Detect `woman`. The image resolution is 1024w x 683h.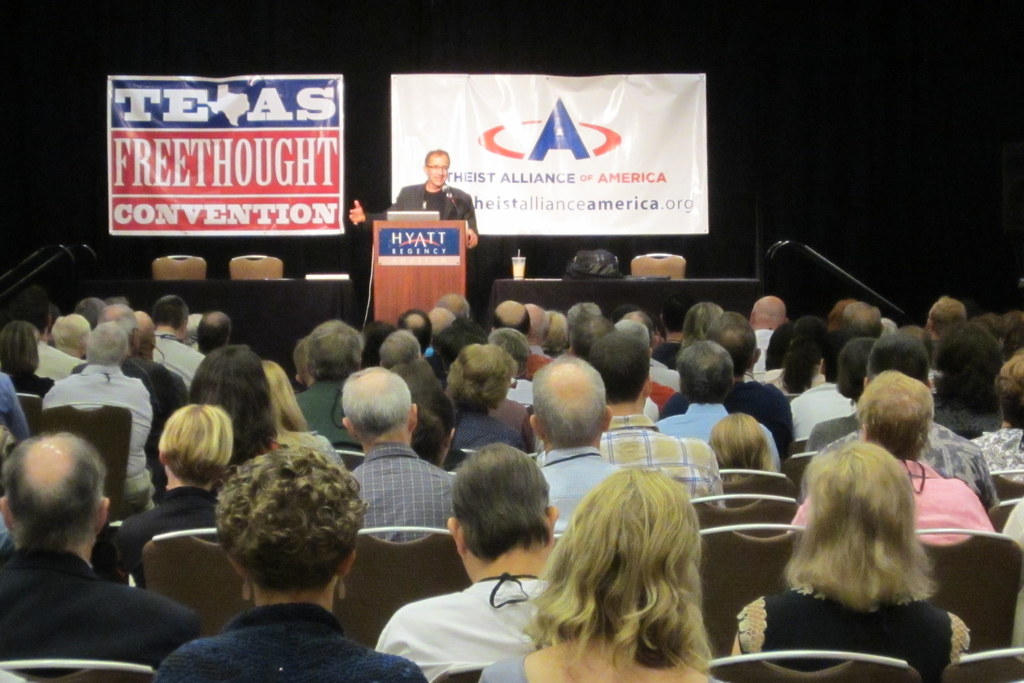
<bbox>727, 429, 980, 682</bbox>.
